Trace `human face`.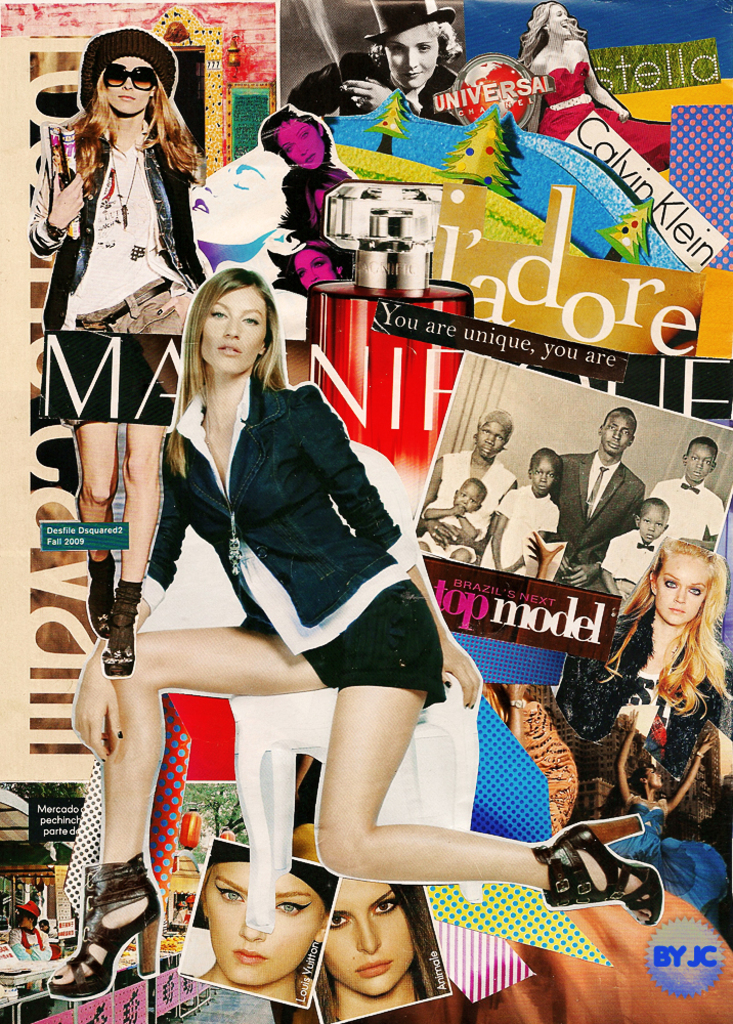
Traced to bbox(202, 862, 325, 986).
